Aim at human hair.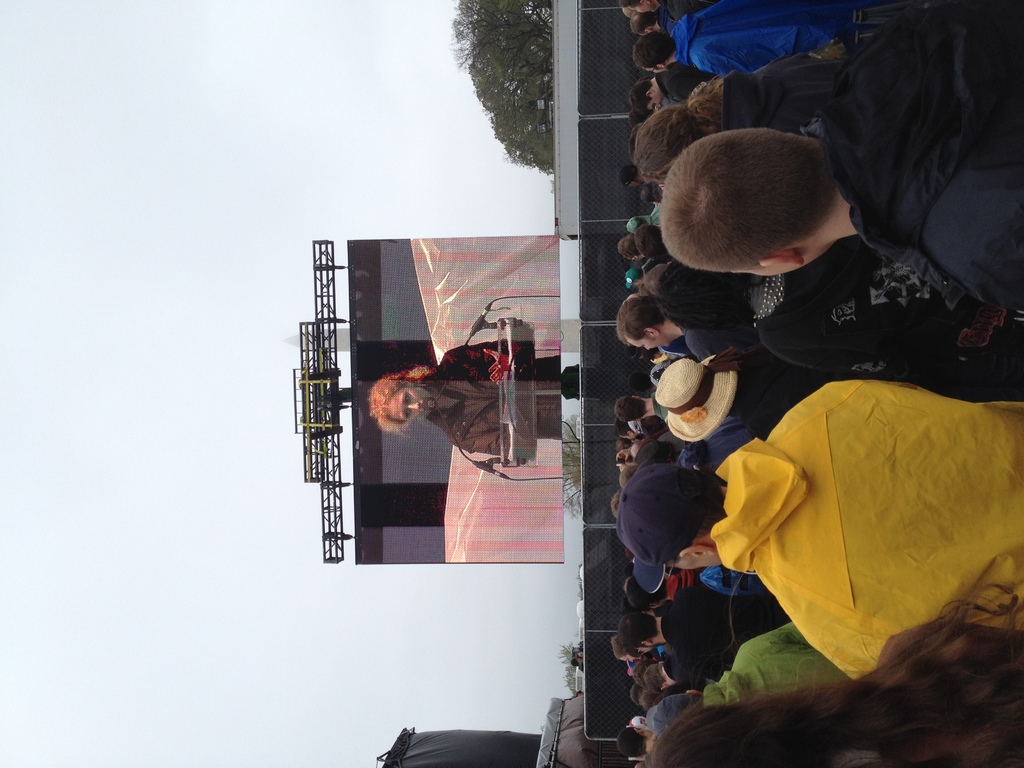
Aimed at (x1=633, y1=221, x2=668, y2=257).
